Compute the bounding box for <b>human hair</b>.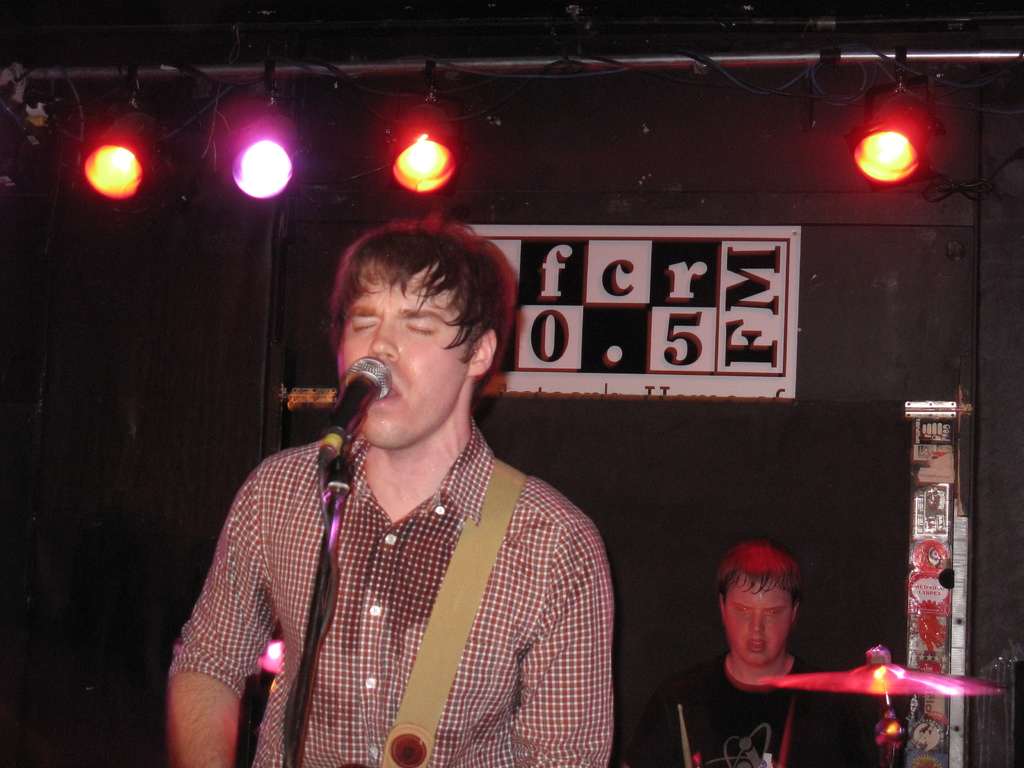
detection(319, 220, 502, 401).
